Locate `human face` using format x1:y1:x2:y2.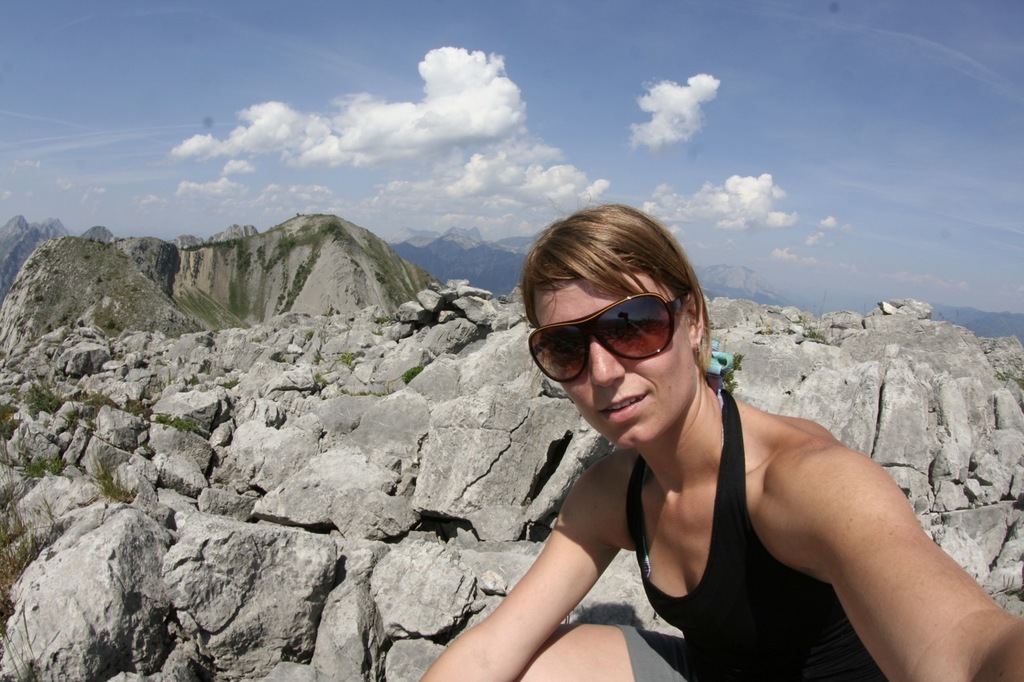
538:282:694:450.
